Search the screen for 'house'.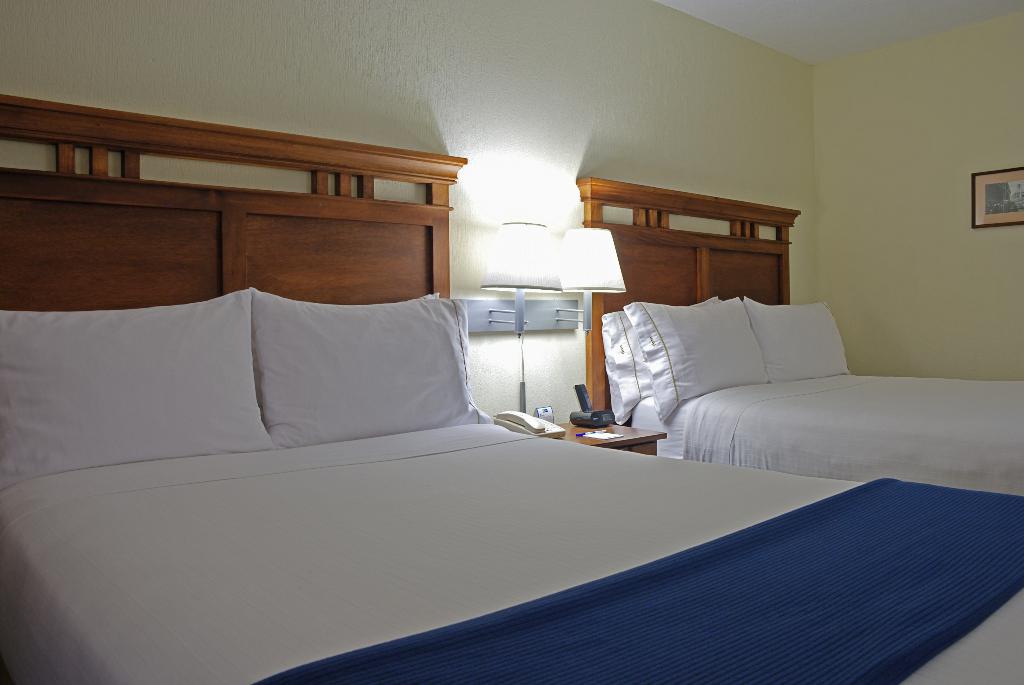
Found at box=[0, 0, 1023, 684].
